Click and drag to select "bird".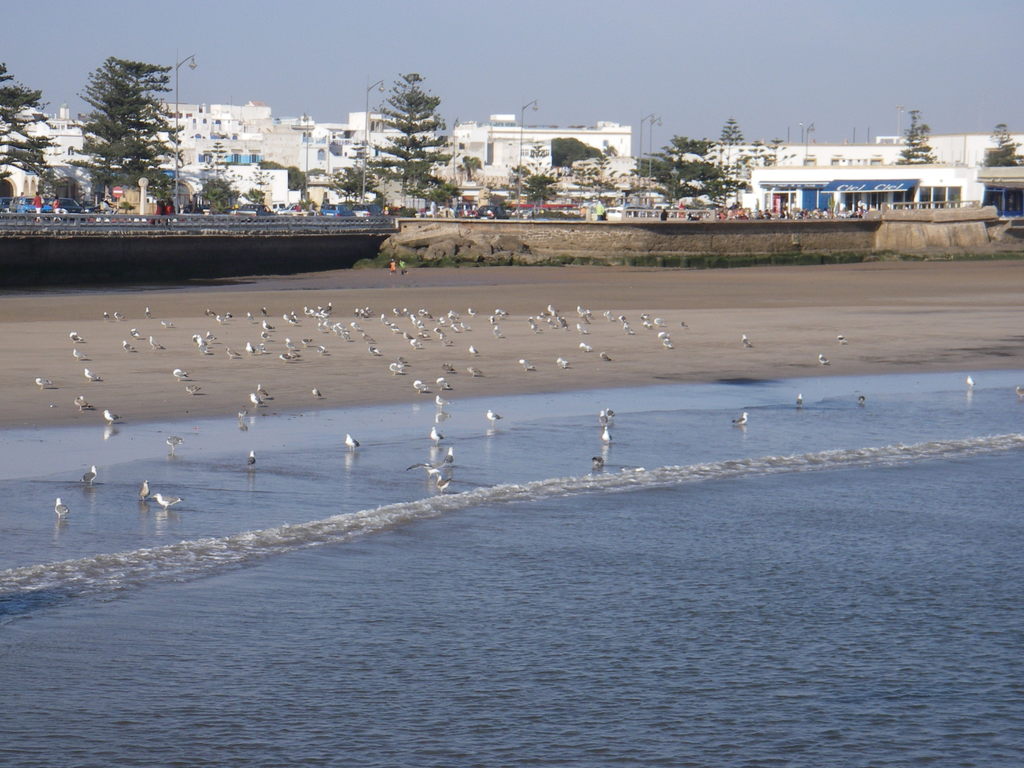
Selection: region(196, 333, 209, 346).
